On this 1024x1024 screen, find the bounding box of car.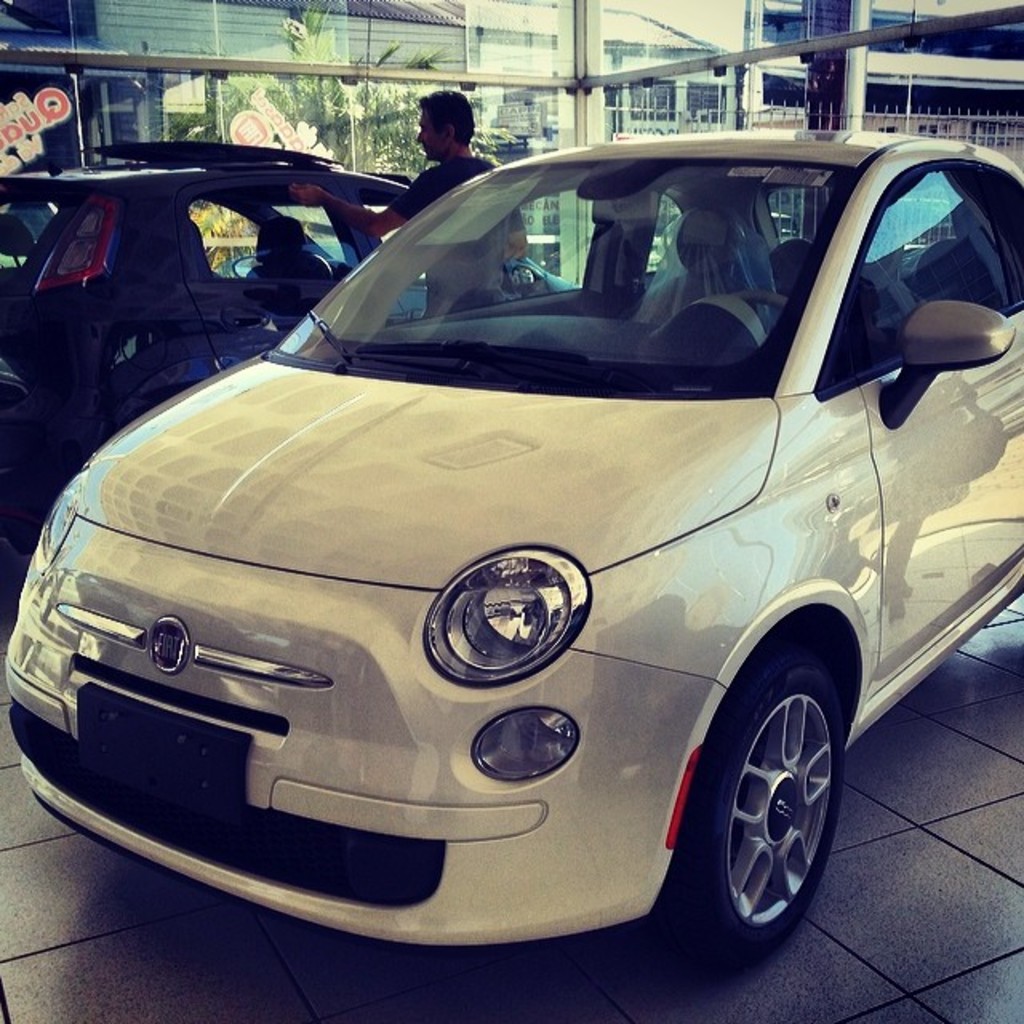
Bounding box: (0,107,1008,963).
